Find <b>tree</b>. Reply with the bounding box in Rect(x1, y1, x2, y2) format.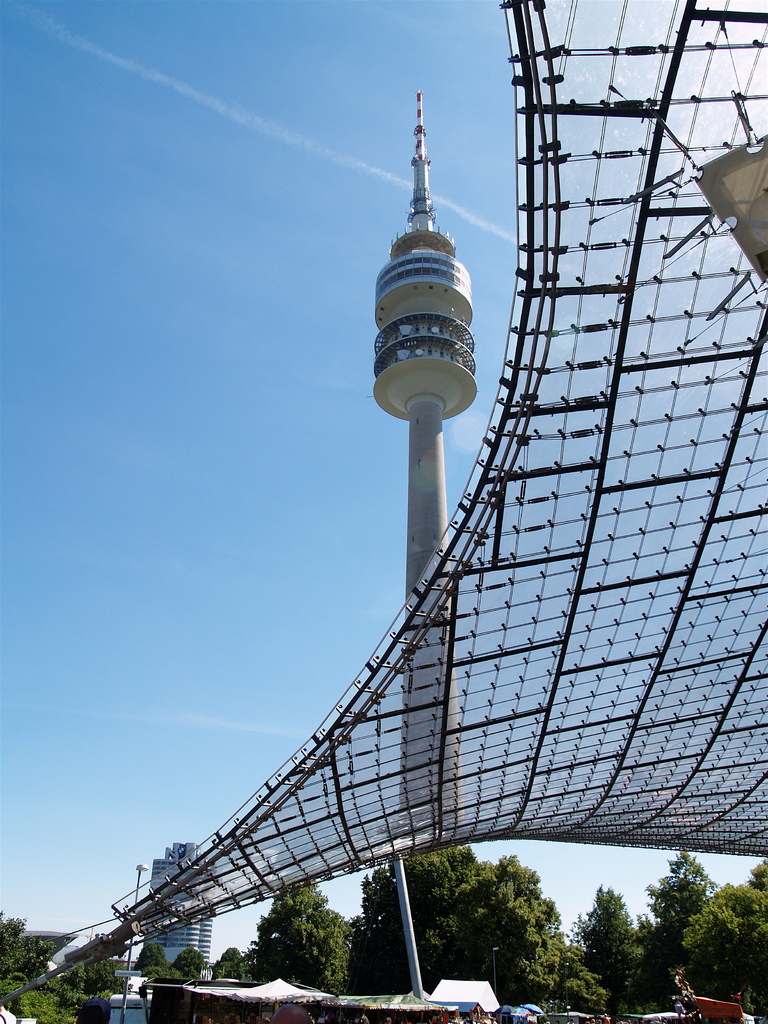
Rect(655, 844, 767, 1008).
